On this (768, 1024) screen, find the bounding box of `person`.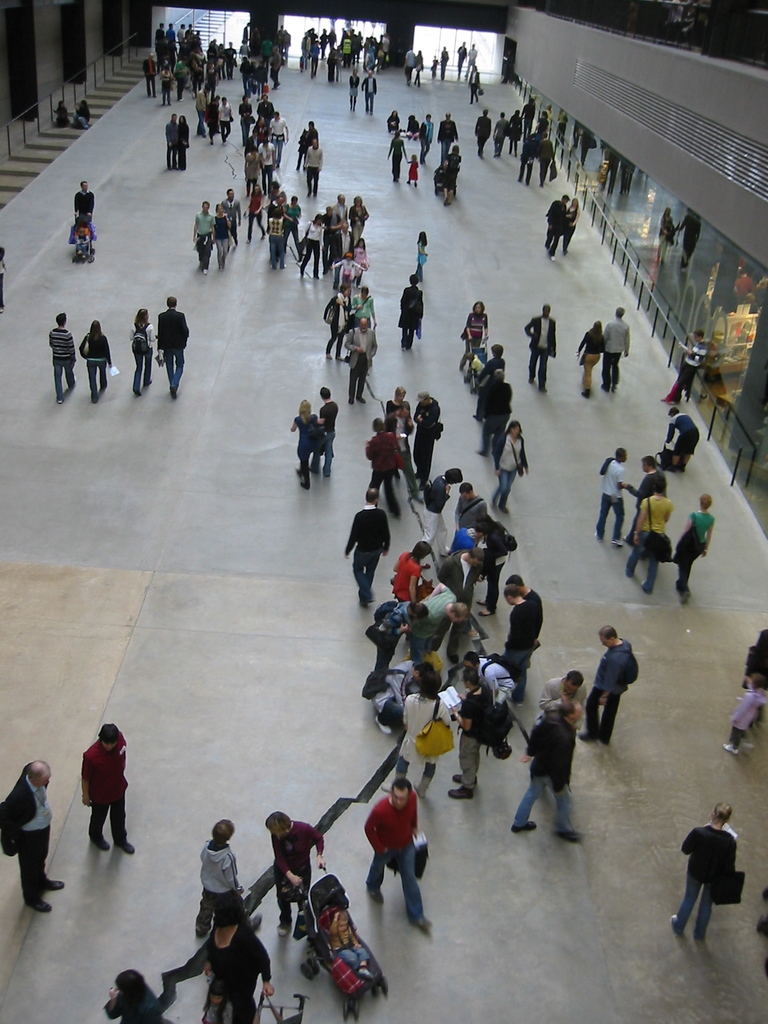
Bounding box: [157,293,199,405].
